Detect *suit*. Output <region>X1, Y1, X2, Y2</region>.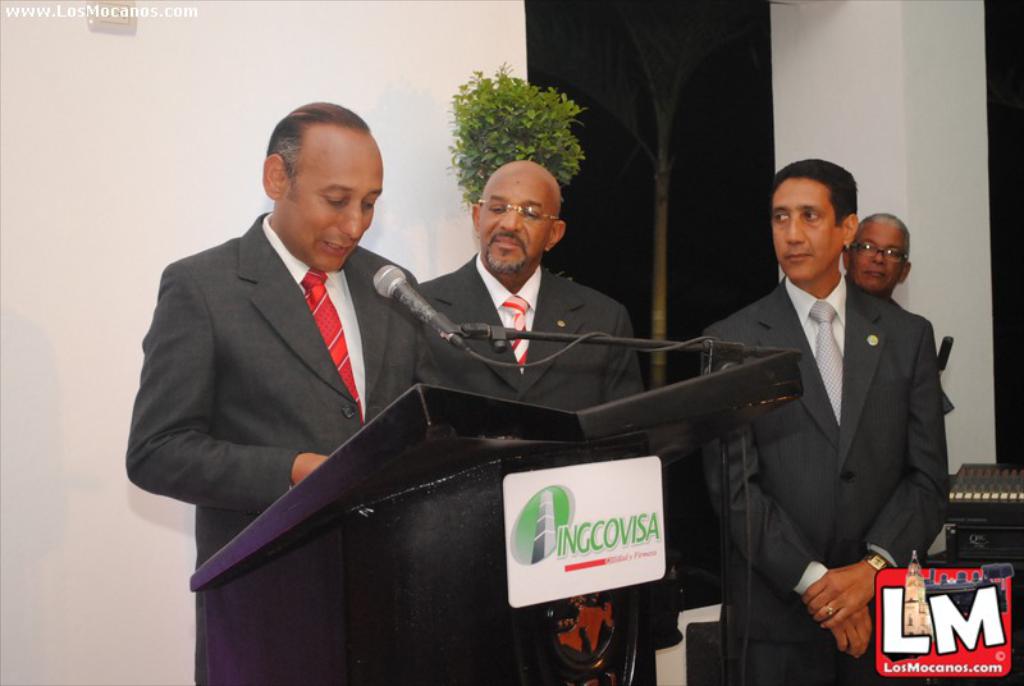
<region>143, 114, 425, 604</region>.
